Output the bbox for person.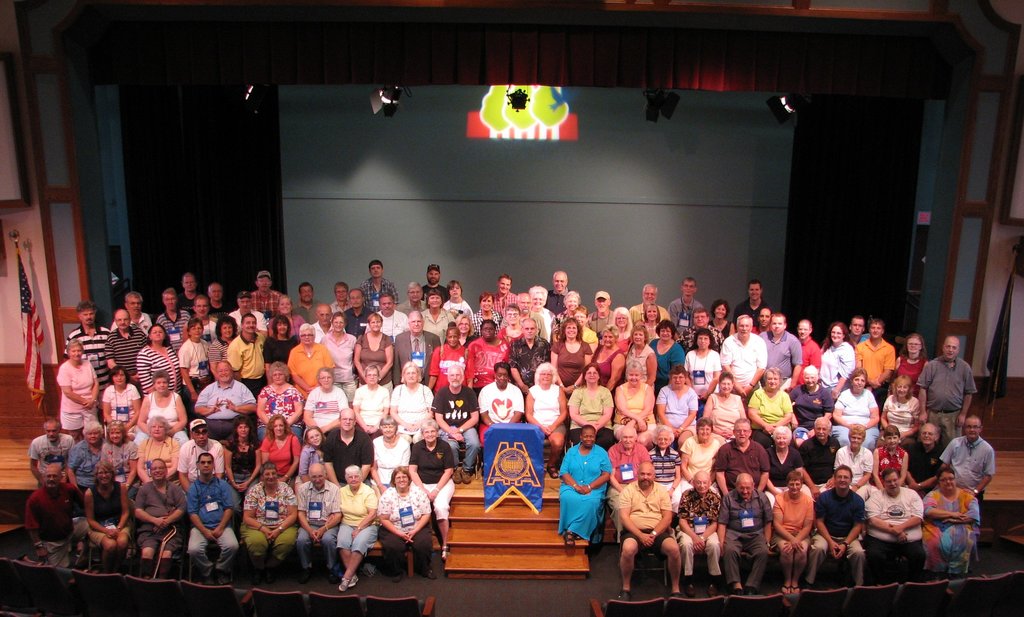
bbox=(138, 370, 189, 444).
